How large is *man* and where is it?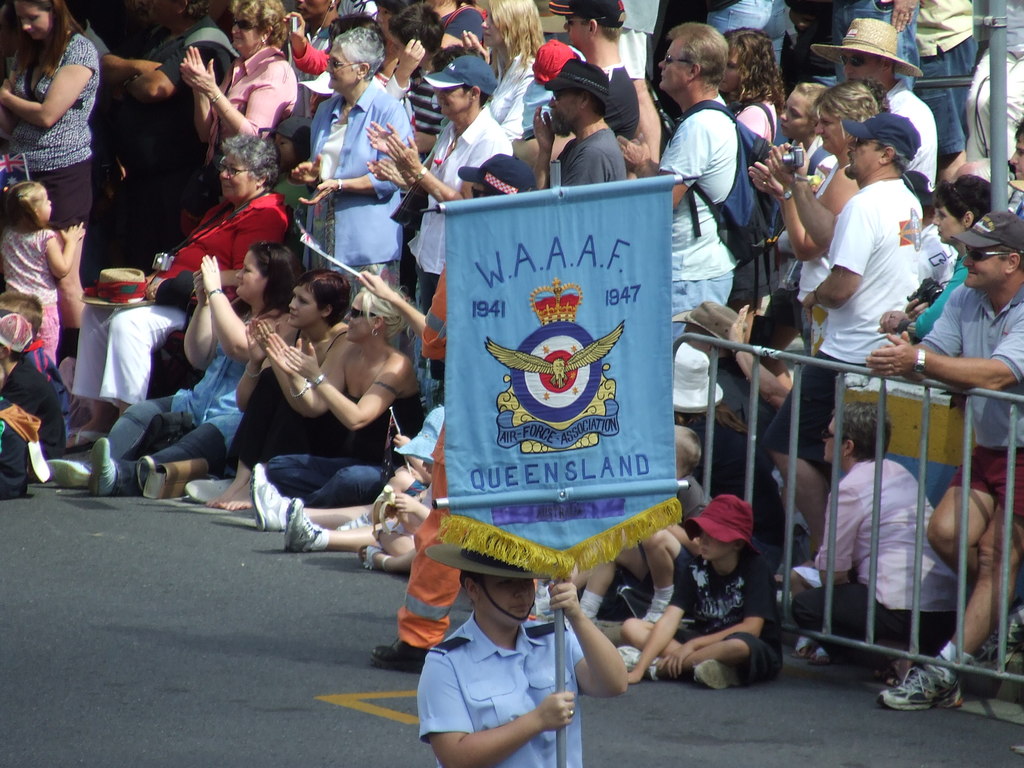
Bounding box: x1=776 y1=114 x2=912 y2=591.
